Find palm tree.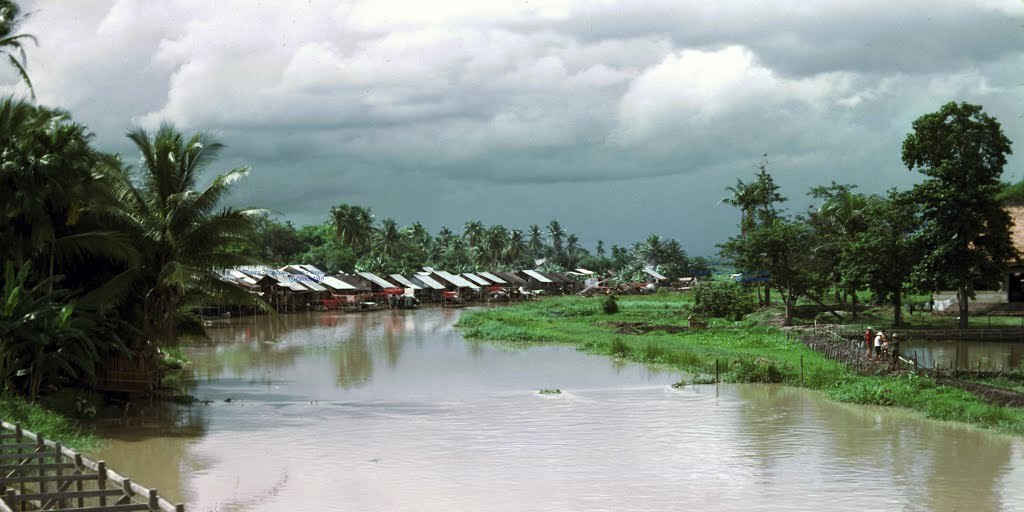
402,220,438,278.
